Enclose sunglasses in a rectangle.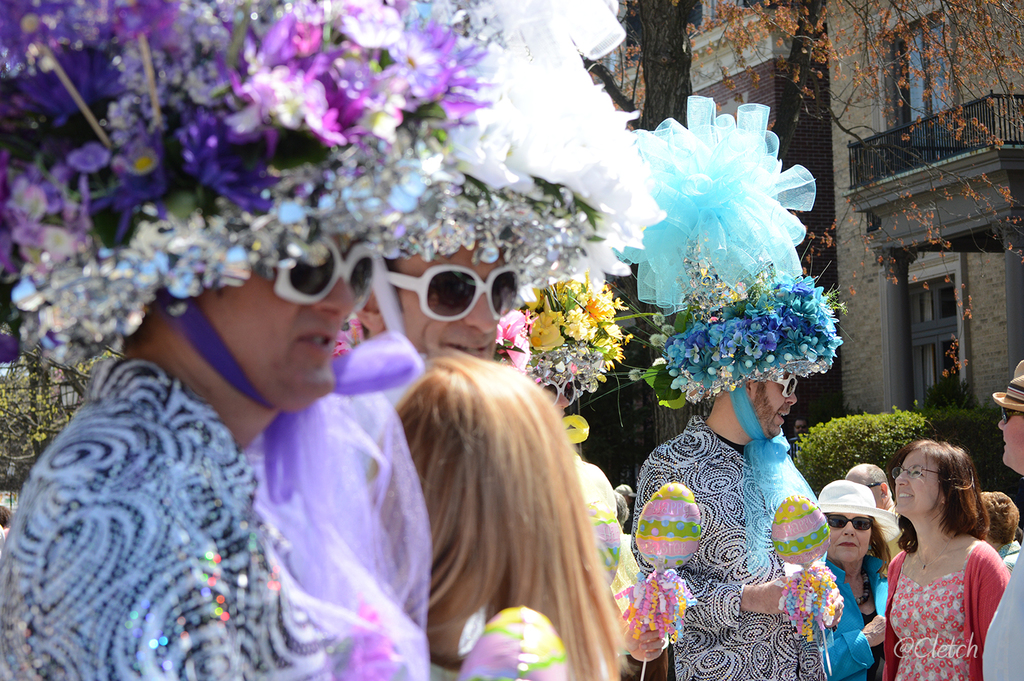
(left=385, top=266, right=524, bottom=323).
